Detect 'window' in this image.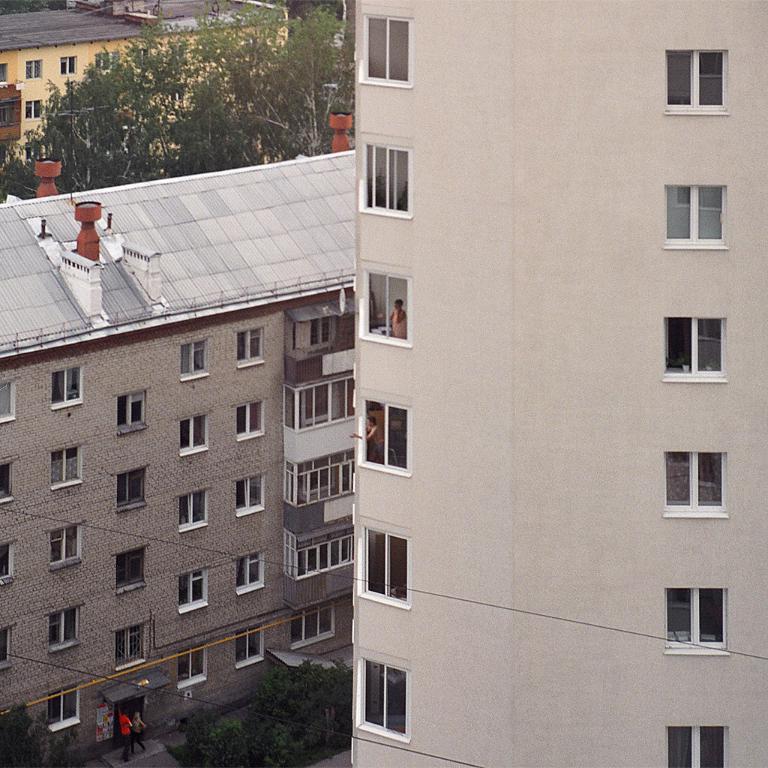
Detection: BBox(0, 544, 16, 582).
